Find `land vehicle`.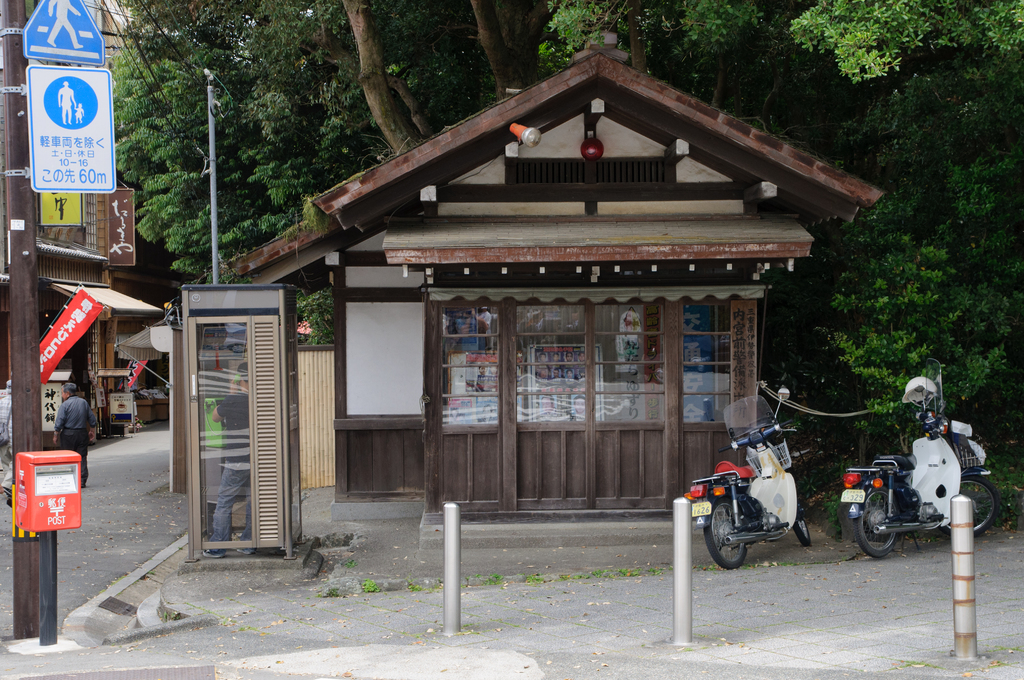
bbox=[842, 358, 1001, 564].
